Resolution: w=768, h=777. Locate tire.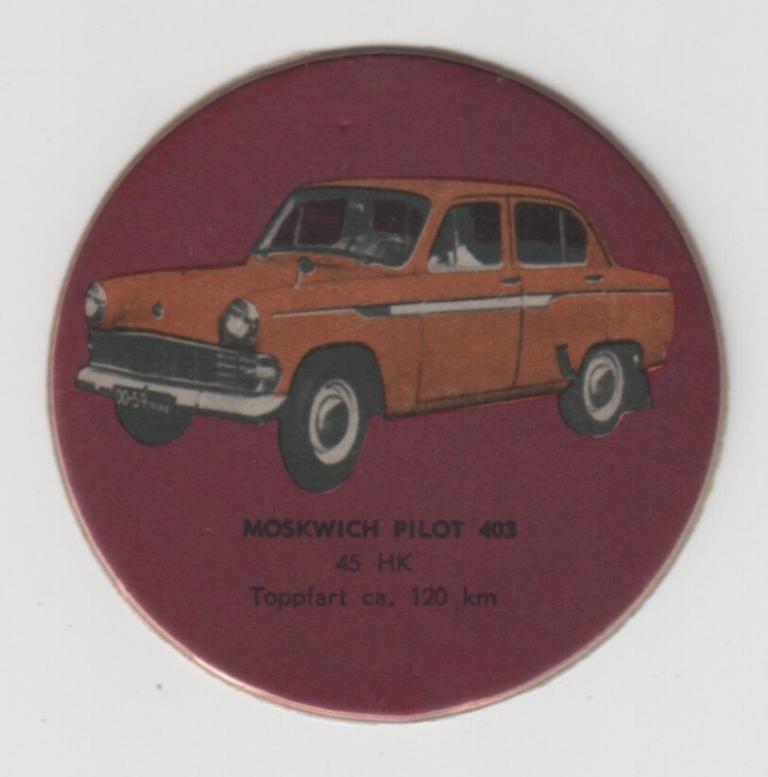
[555,347,638,437].
